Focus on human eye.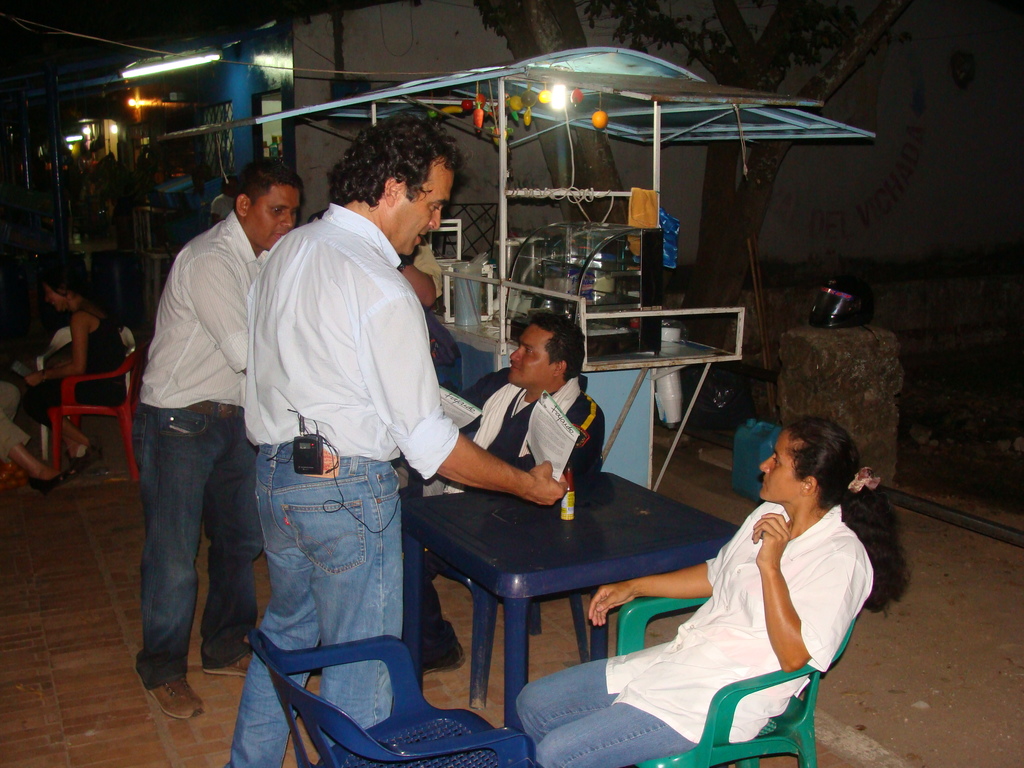
Focused at select_region(525, 347, 538, 358).
